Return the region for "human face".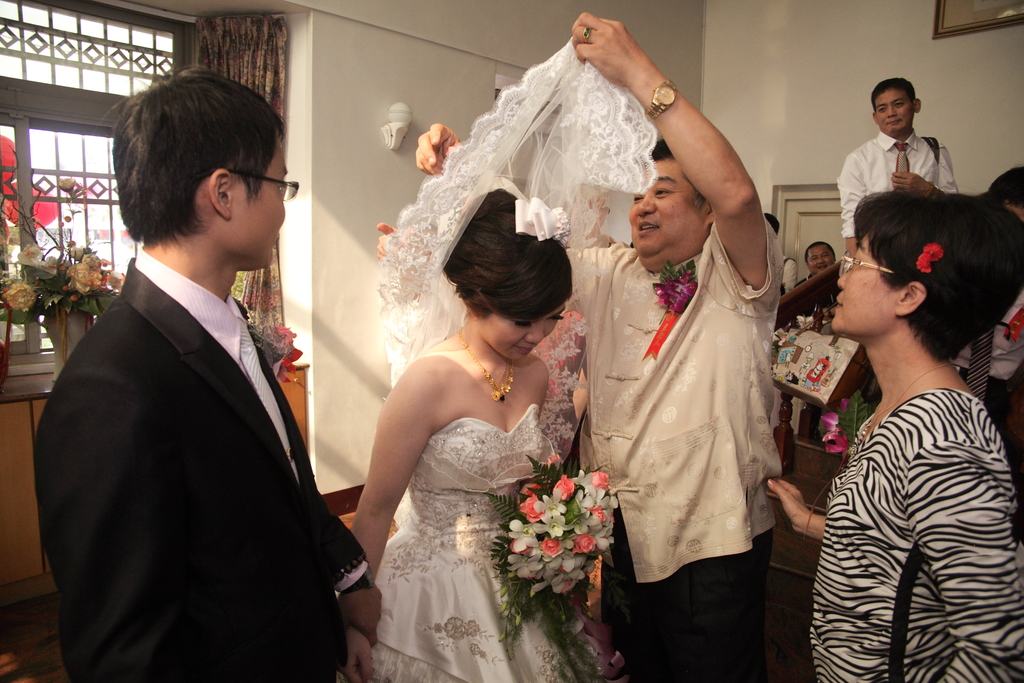
(left=224, top=133, right=289, bottom=267).
